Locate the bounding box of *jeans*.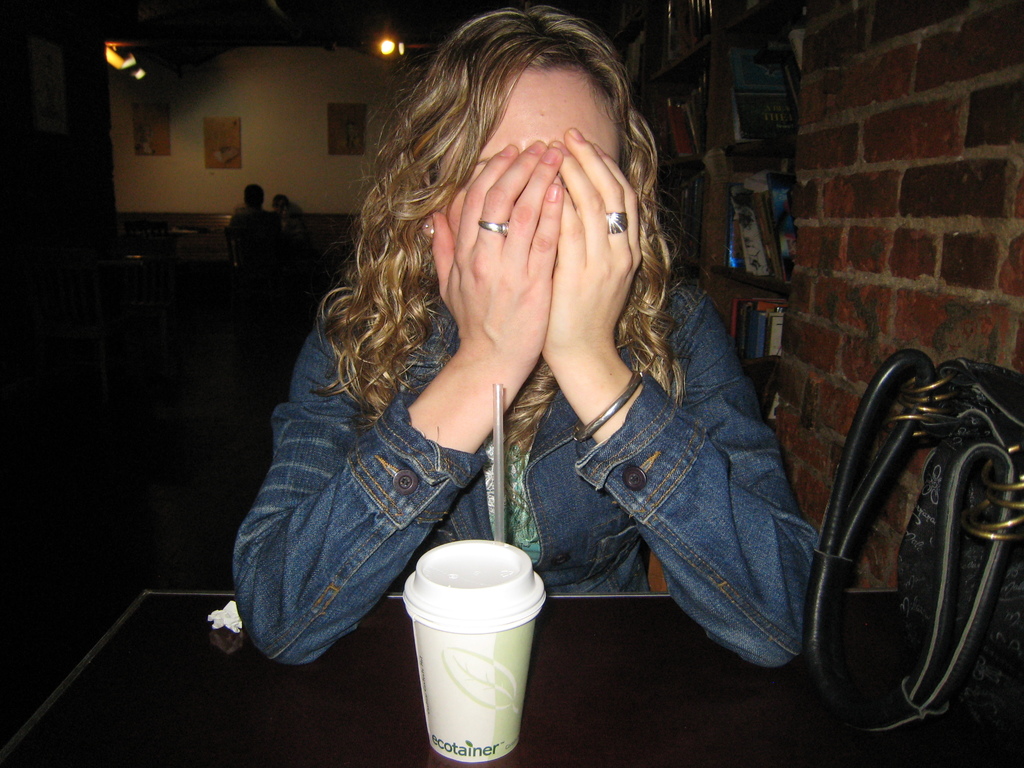
Bounding box: 233, 288, 824, 673.
